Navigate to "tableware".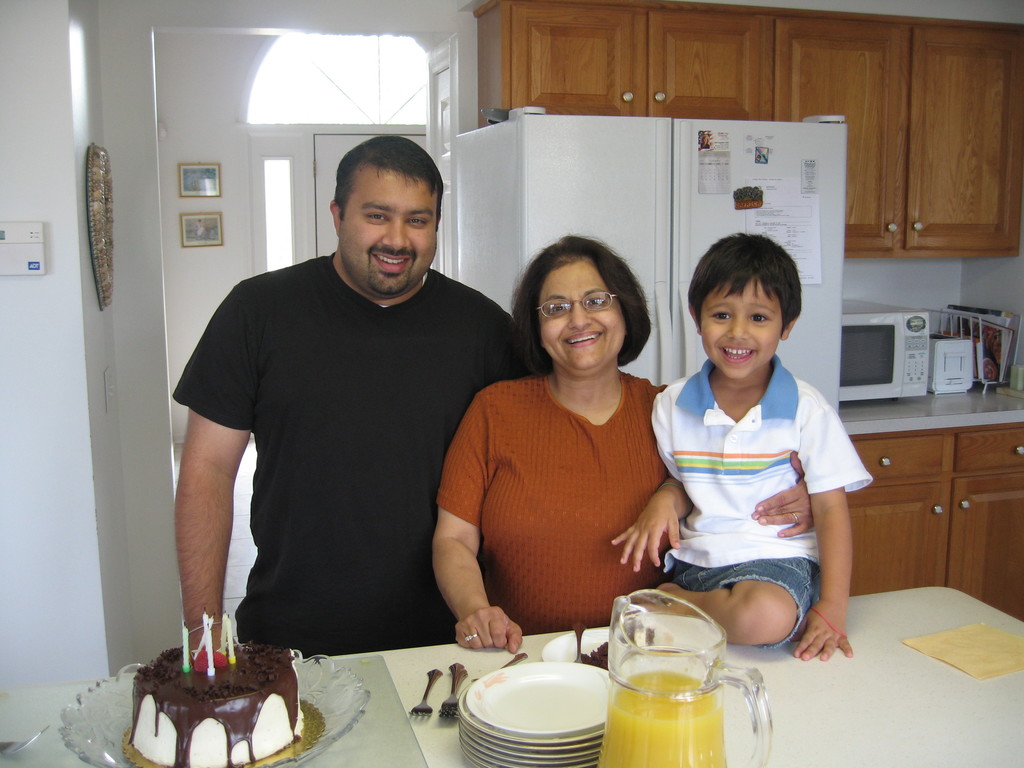
Navigation target: l=593, t=585, r=772, b=767.
